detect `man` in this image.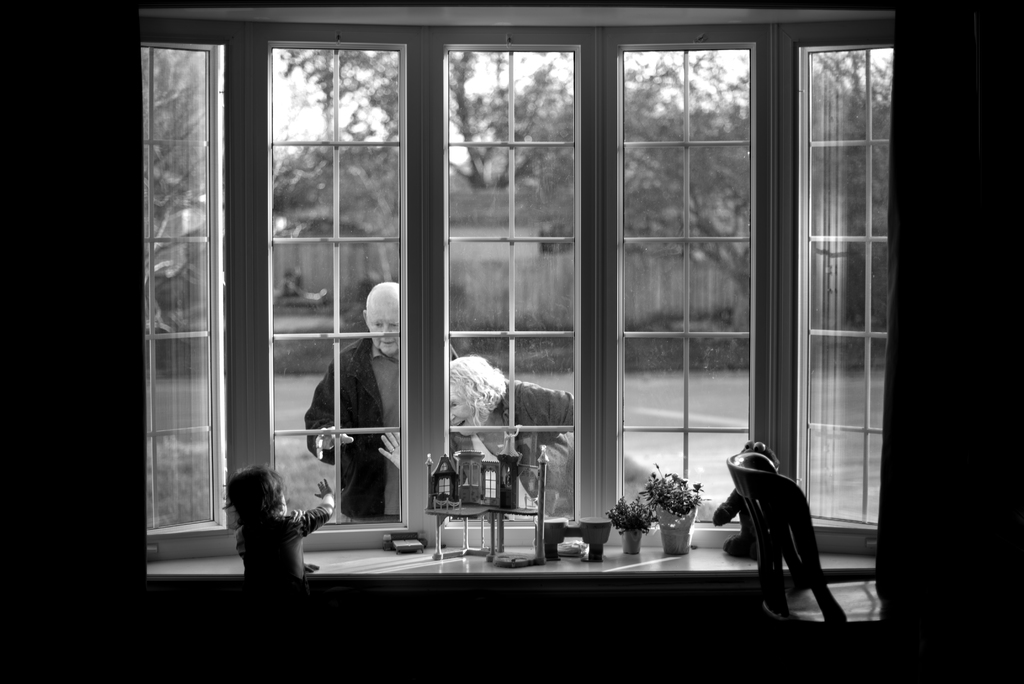
Detection: select_region(302, 283, 460, 523).
